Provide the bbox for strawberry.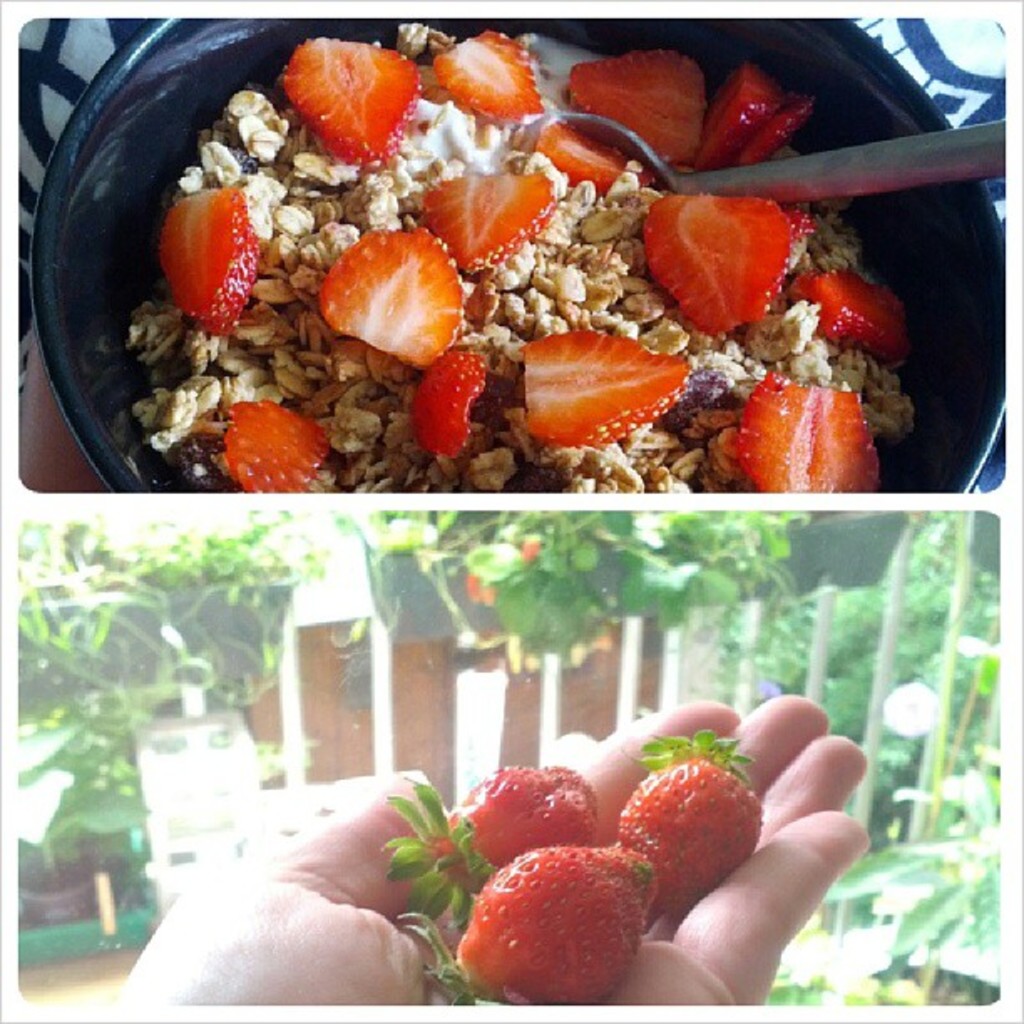
[left=224, top=400, right=338, bottom=489].
